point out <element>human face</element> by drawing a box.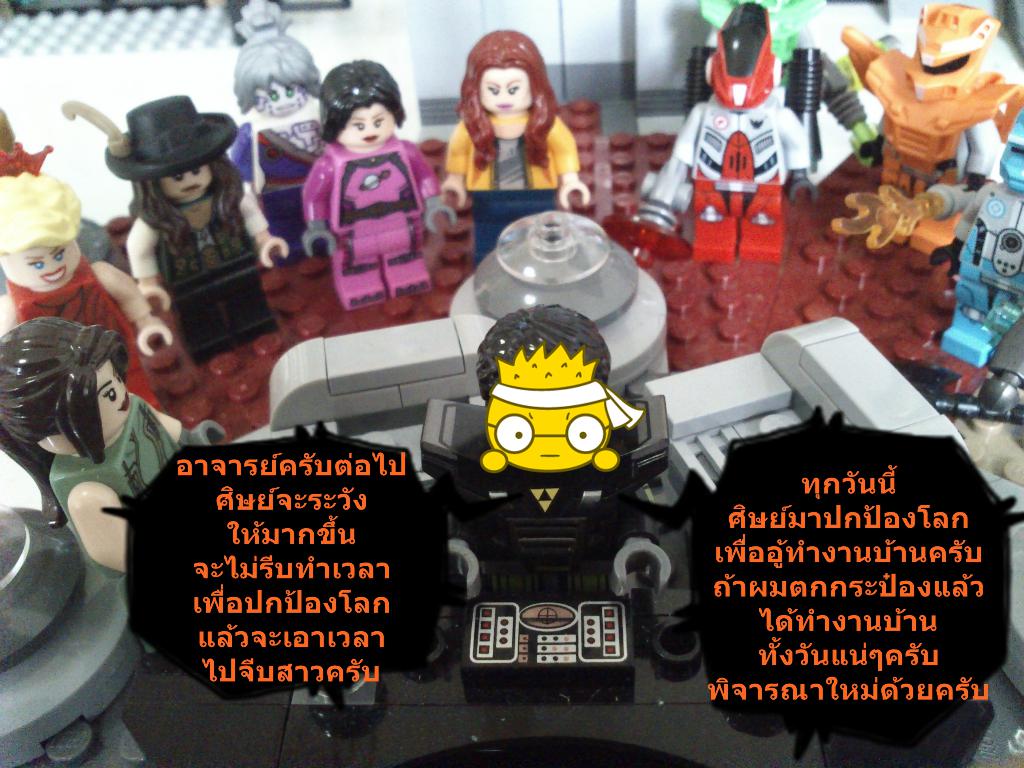
{"x1": 5, "y1": 240, "x2": 83, "y2": 290}.
